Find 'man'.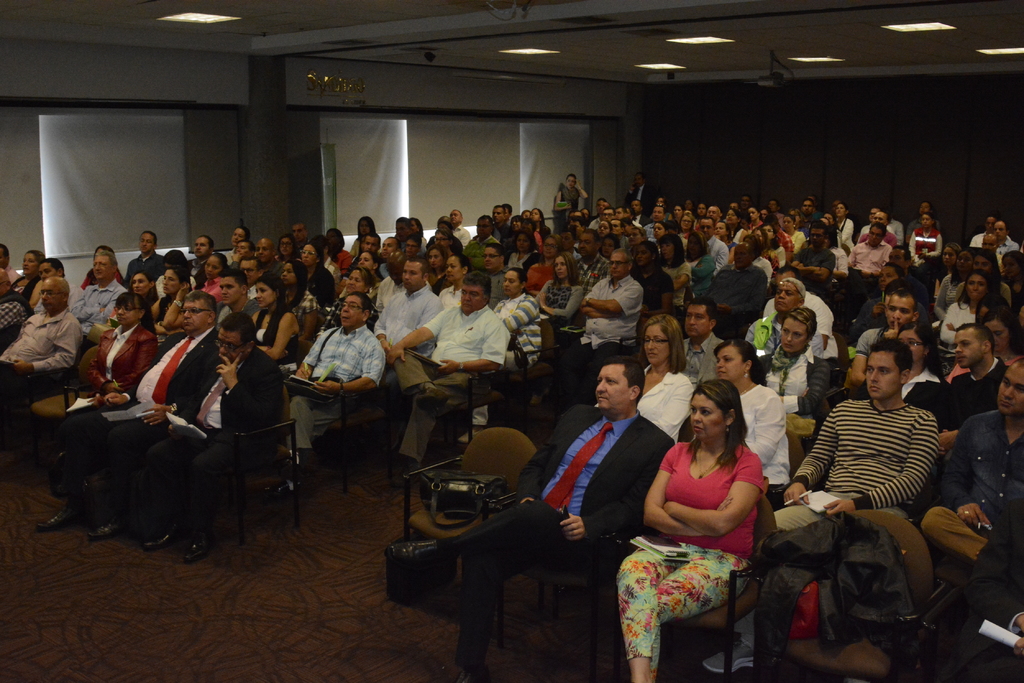
Rect(289, 282, 394, 480).
